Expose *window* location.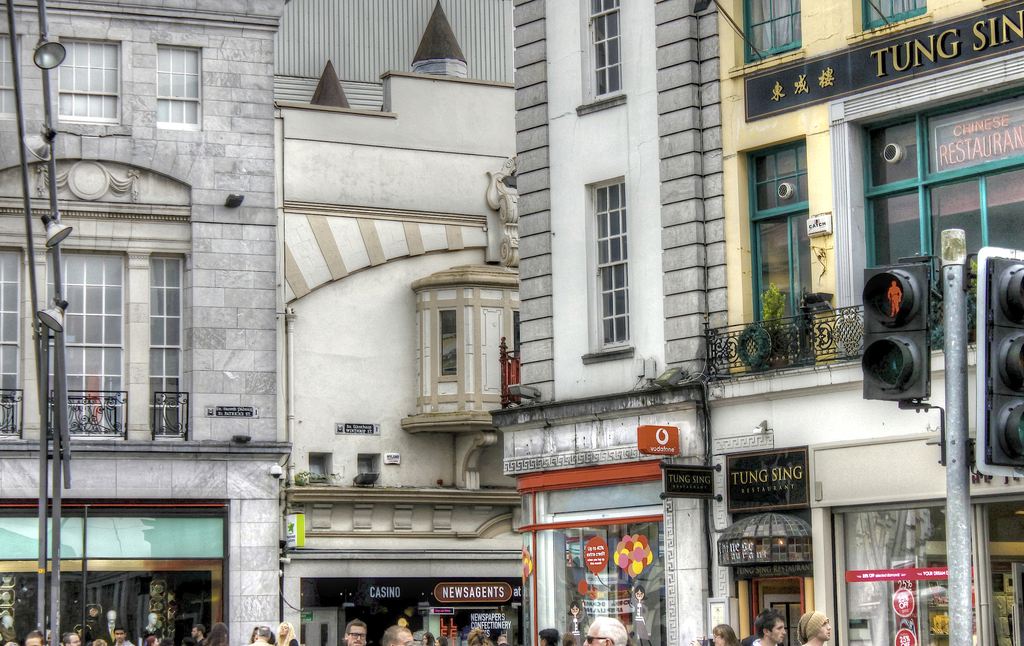
Exposed at bbox=(743, 0, 798, 58).
